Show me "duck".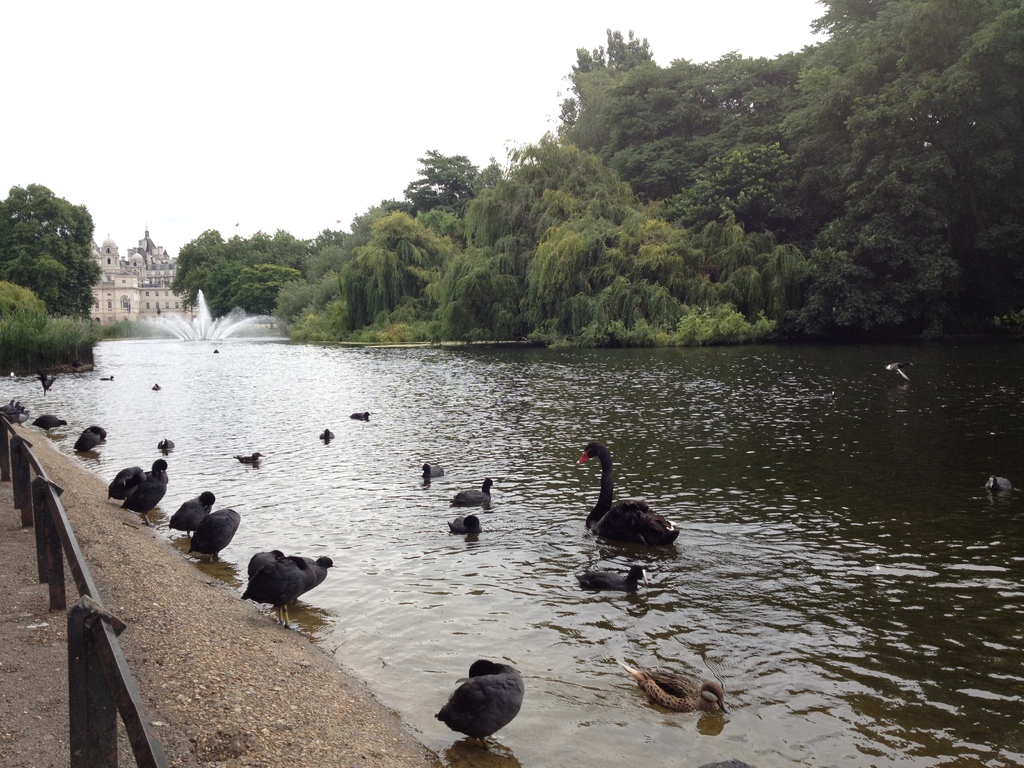
"duck" is here: bbox=[72, 427, 106, 452].
